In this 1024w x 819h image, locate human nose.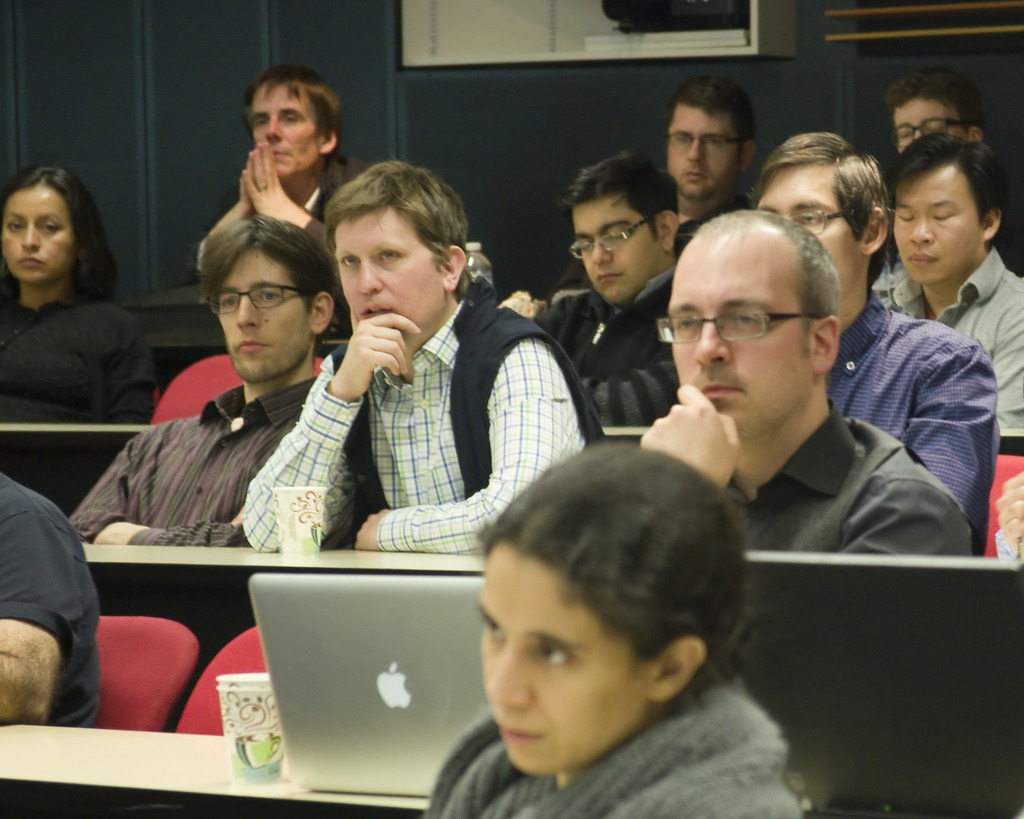
Bounding box: 356 257 385 294.
